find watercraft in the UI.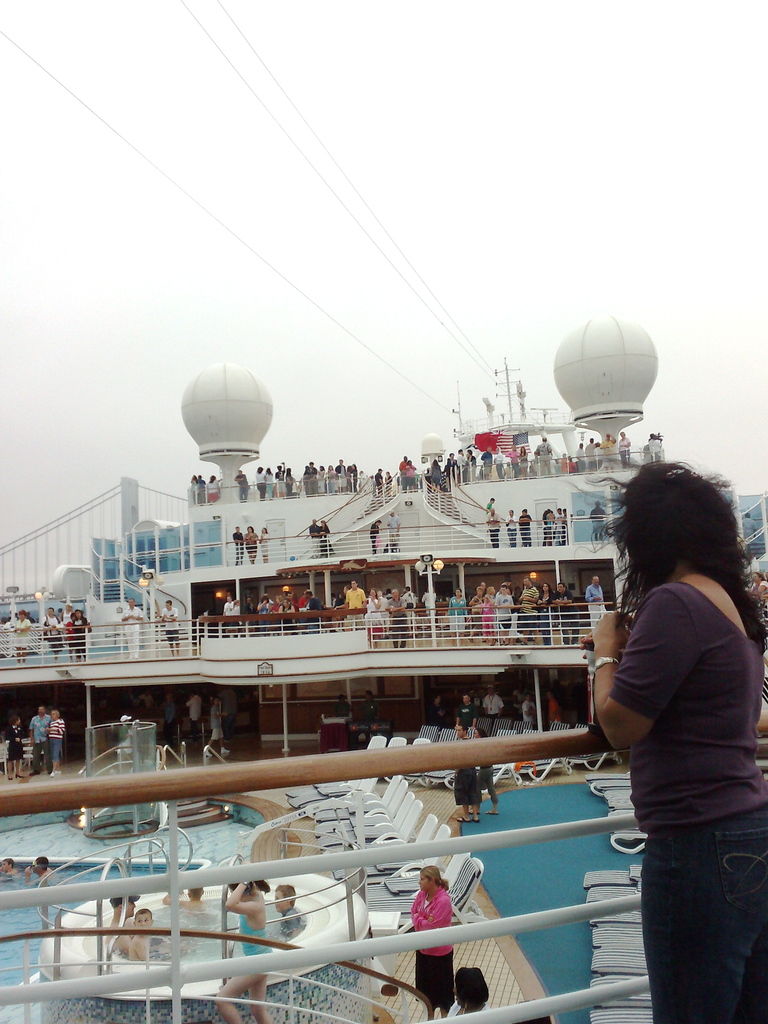
UI element at 458, 765, 479, 804.
